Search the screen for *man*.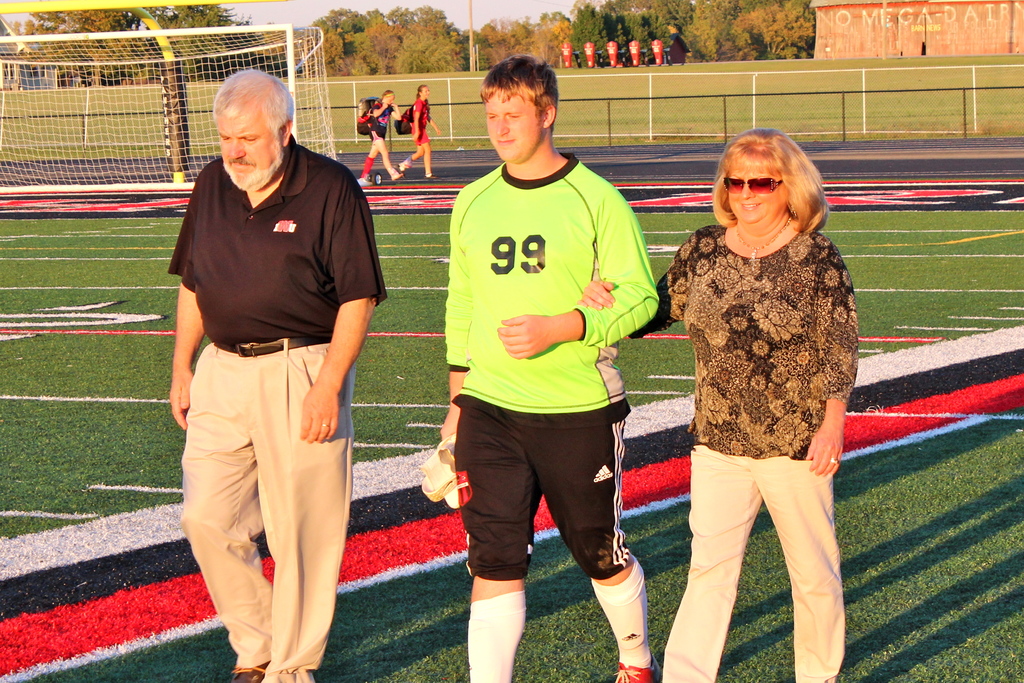
Found at (x1=161, y1=67, x2=382, y2=682).
